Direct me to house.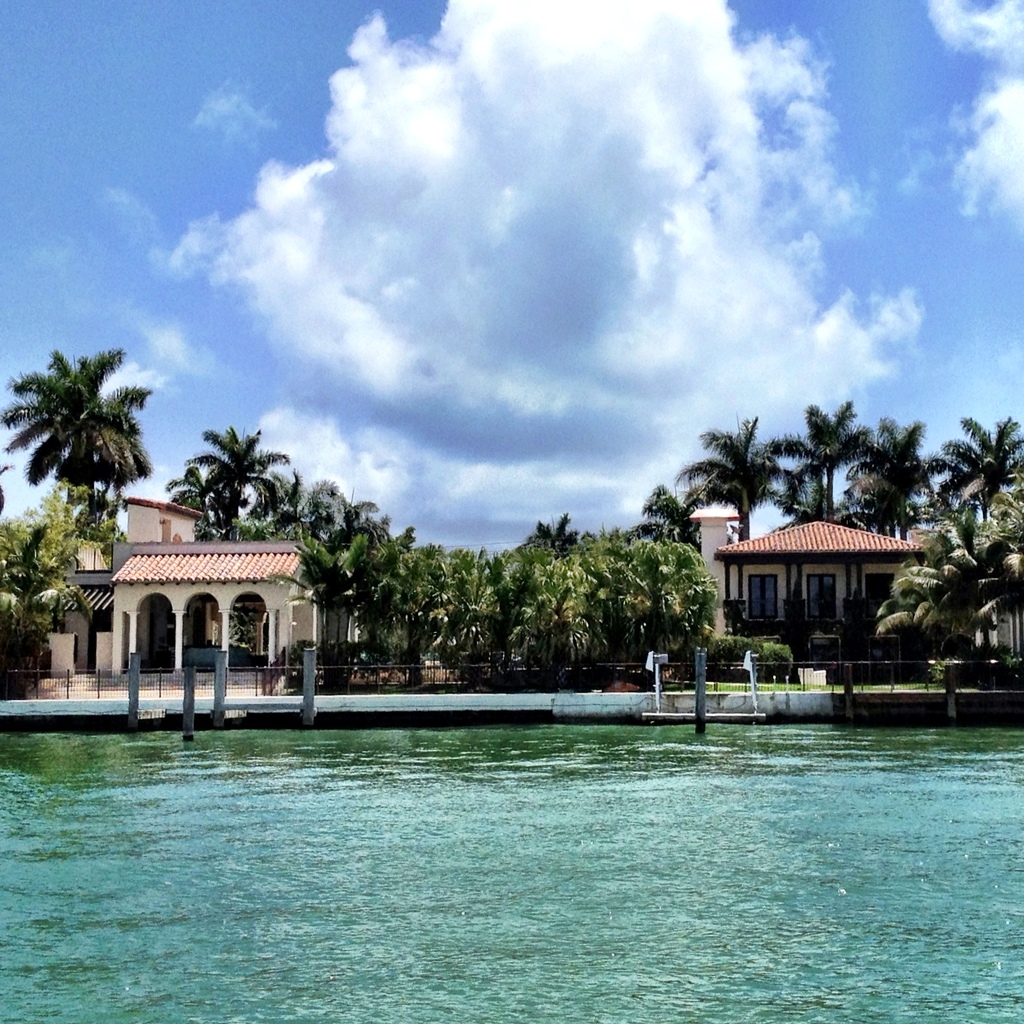
Direction: [718, 522, 920, 658].
